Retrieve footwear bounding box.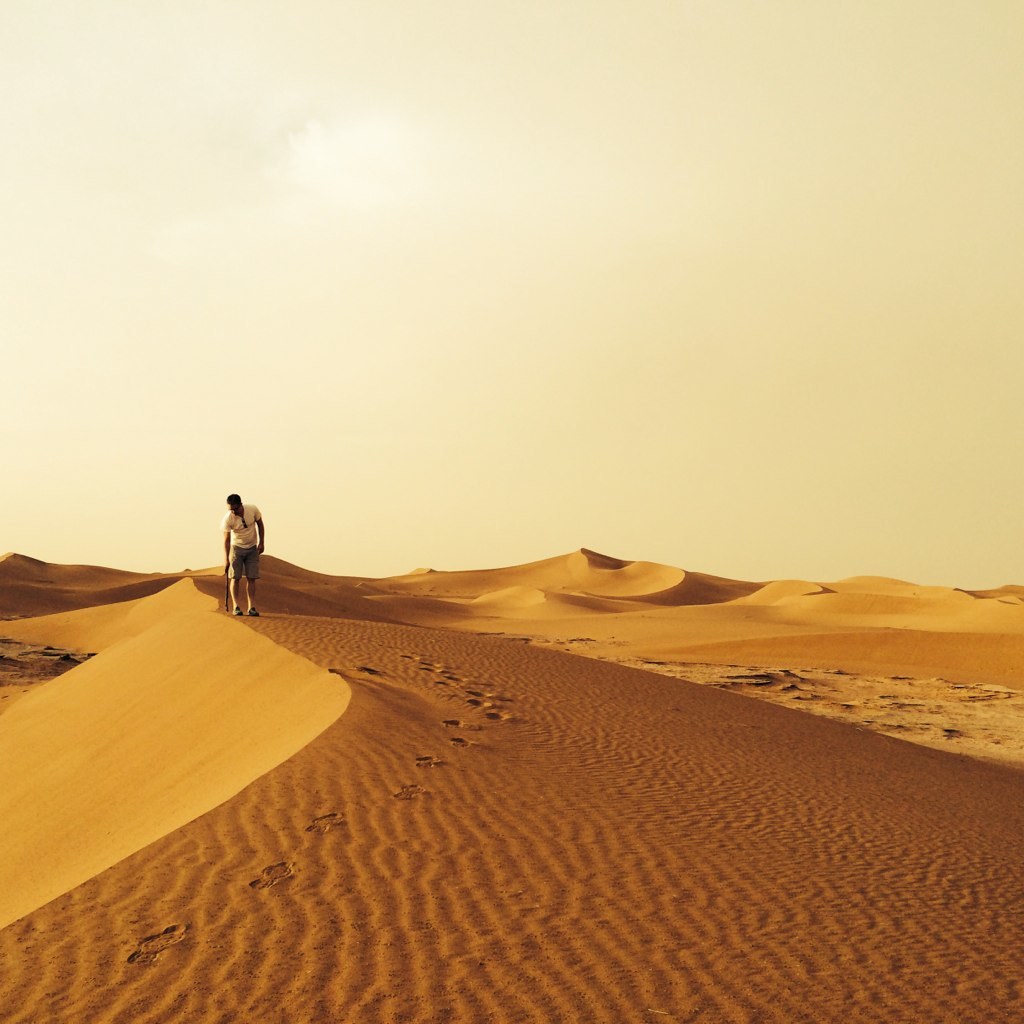
Bounding box: Rect(247, 610, 259, 621).
